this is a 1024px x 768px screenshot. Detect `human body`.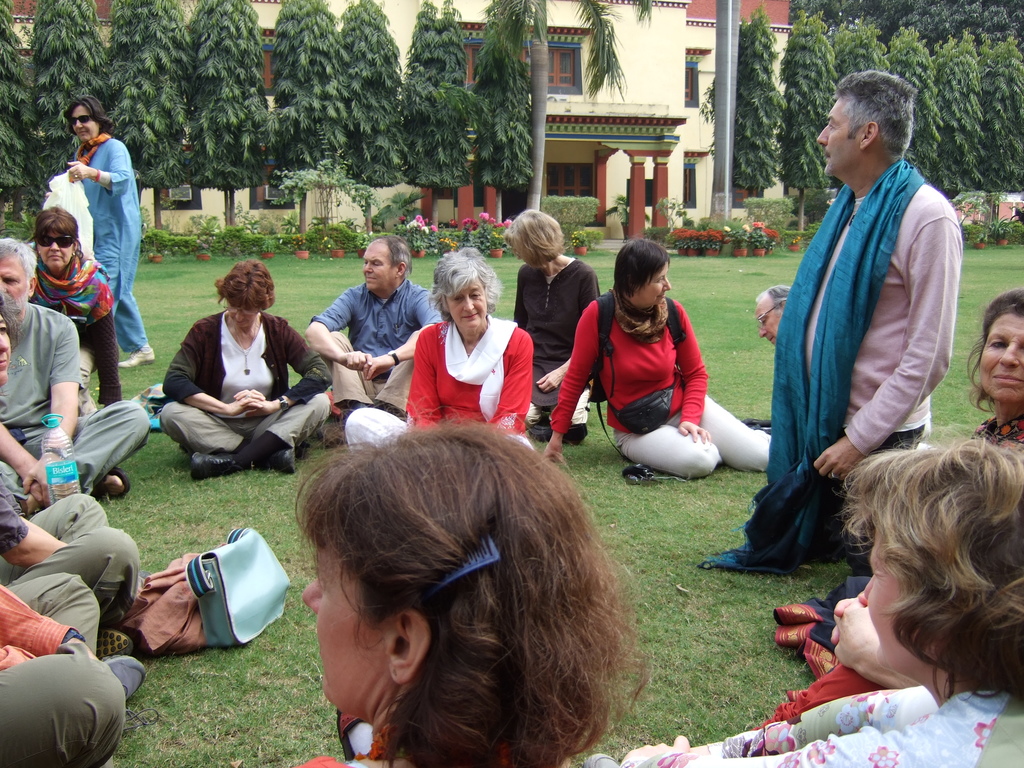
303,229,442,424.
